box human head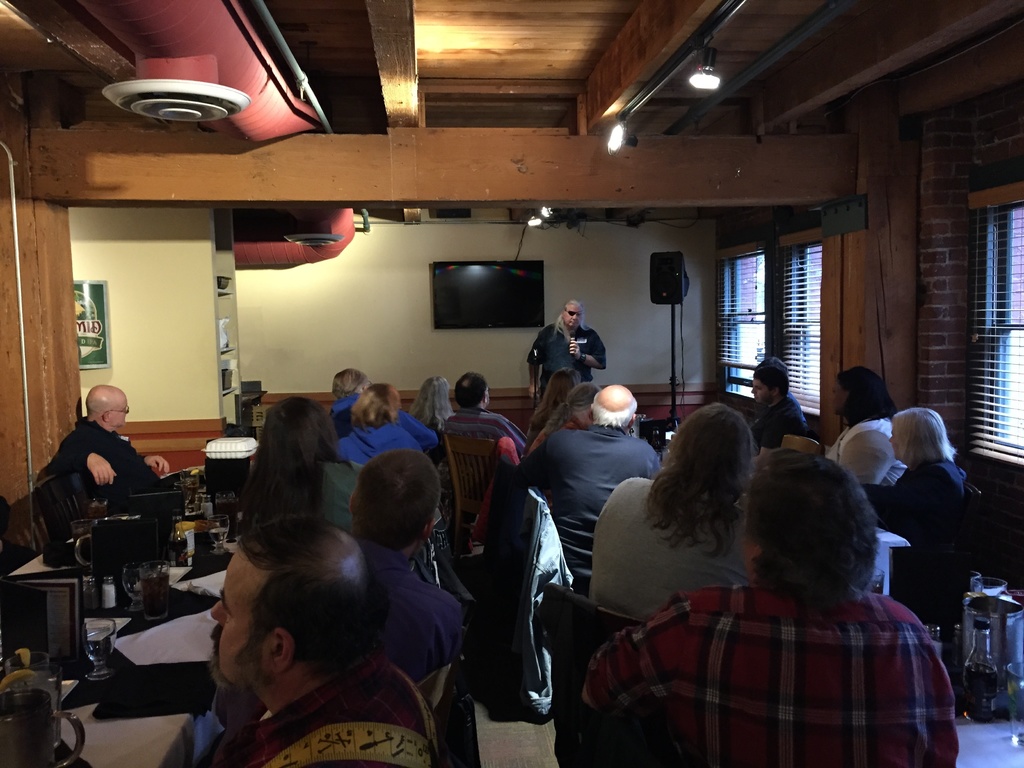
detection(85, 382, 129, 426)
